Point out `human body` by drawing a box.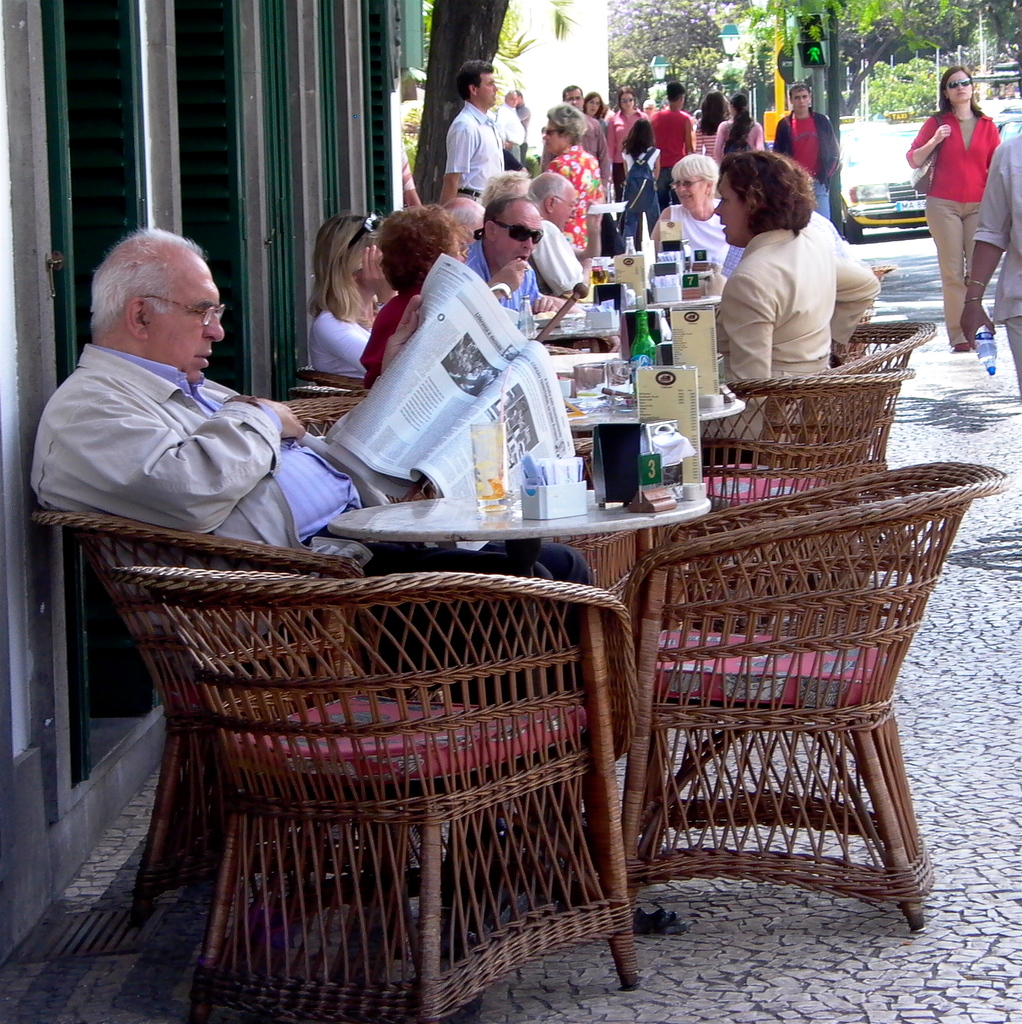
x1=693 y1=95 x2=728 y2=156.
